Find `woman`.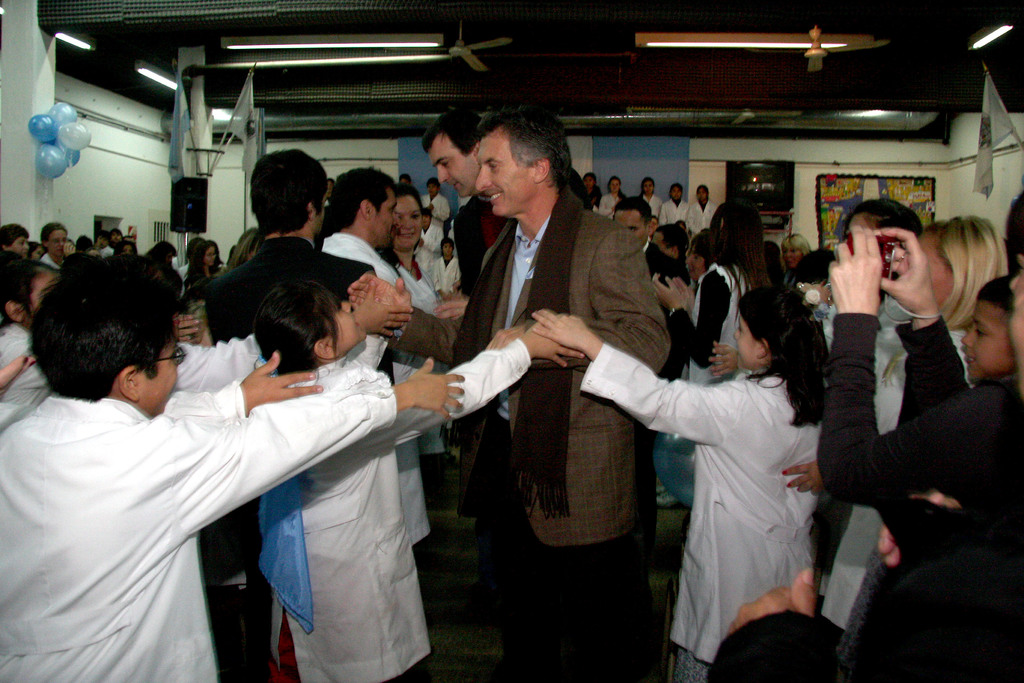
{"left": 381, "top": 185, "right": 444, "bottom": 456}.
